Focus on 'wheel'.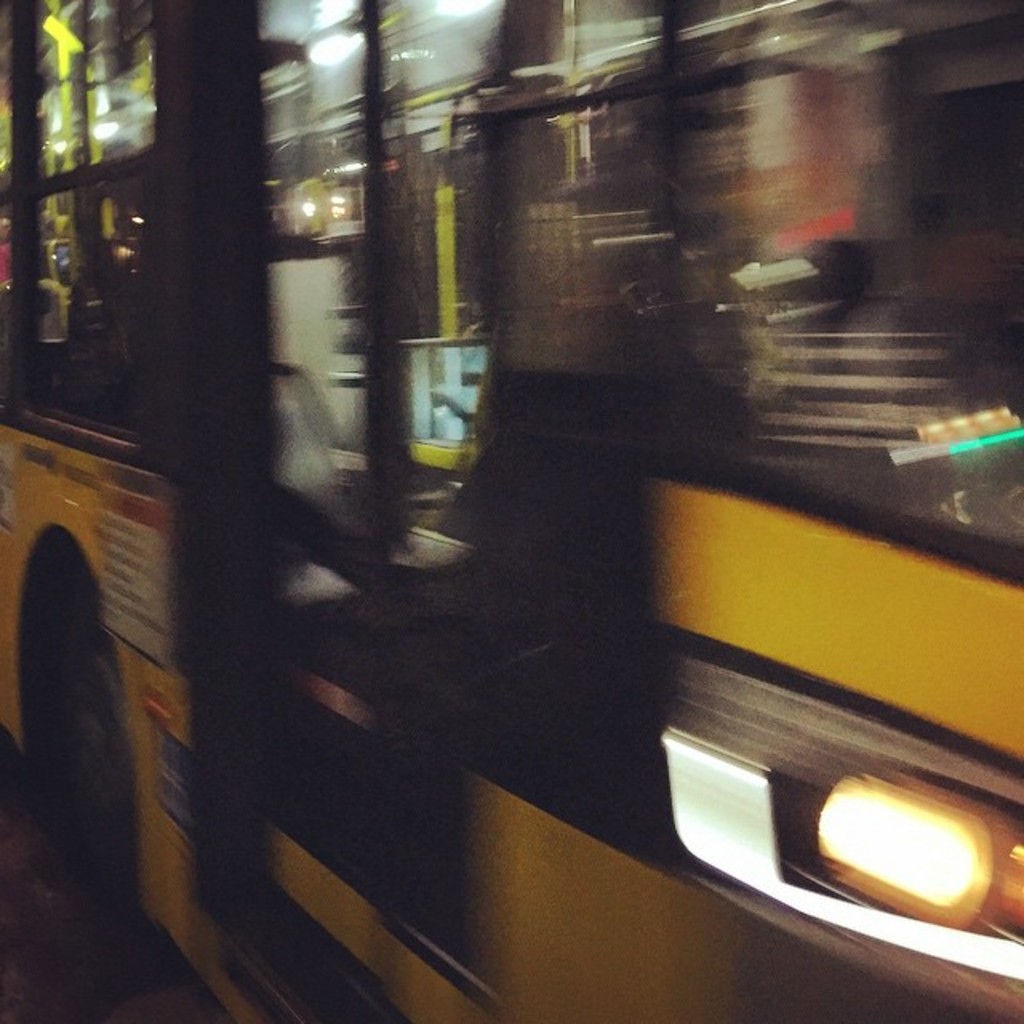
Focused at Rect(34, 582, 171, 957).
